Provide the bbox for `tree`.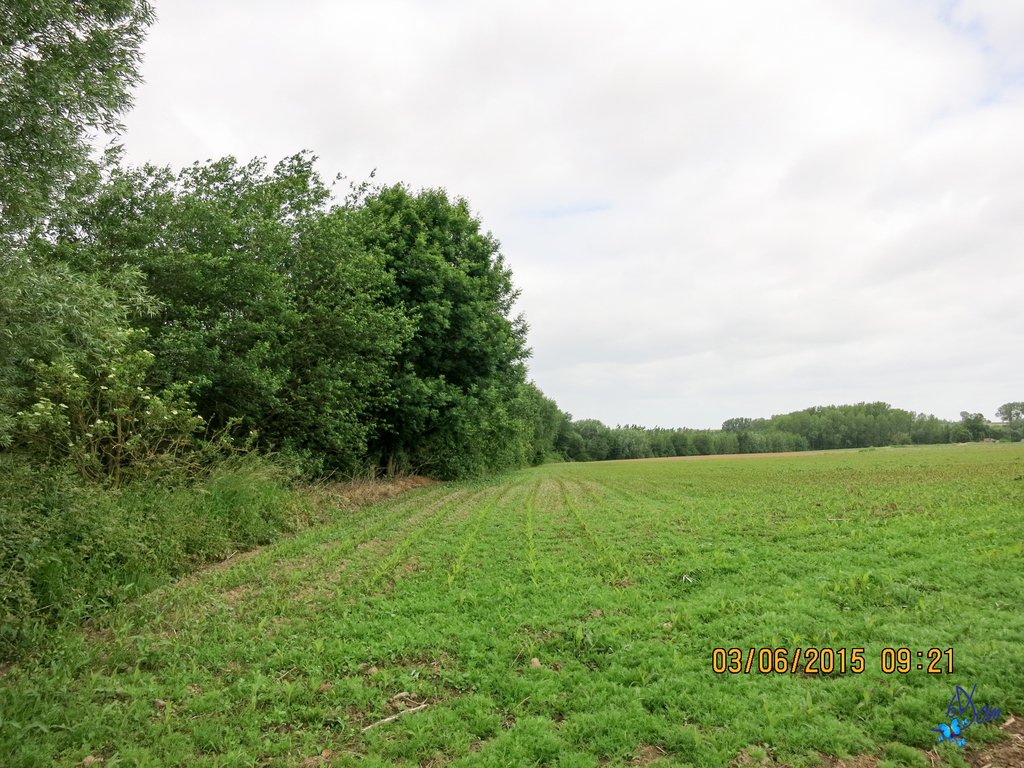
{"left": 959, "top": 415, "right": 982, "bottom": 442}.
